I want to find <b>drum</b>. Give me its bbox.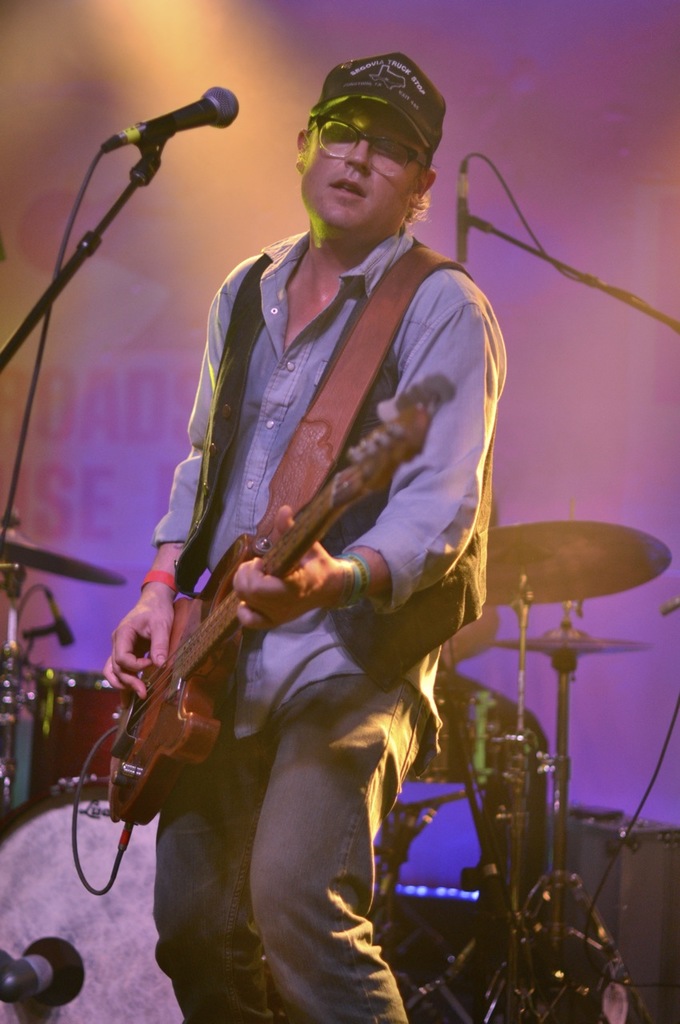
<bbox>0, 782, 181, 1023</bbox>.
